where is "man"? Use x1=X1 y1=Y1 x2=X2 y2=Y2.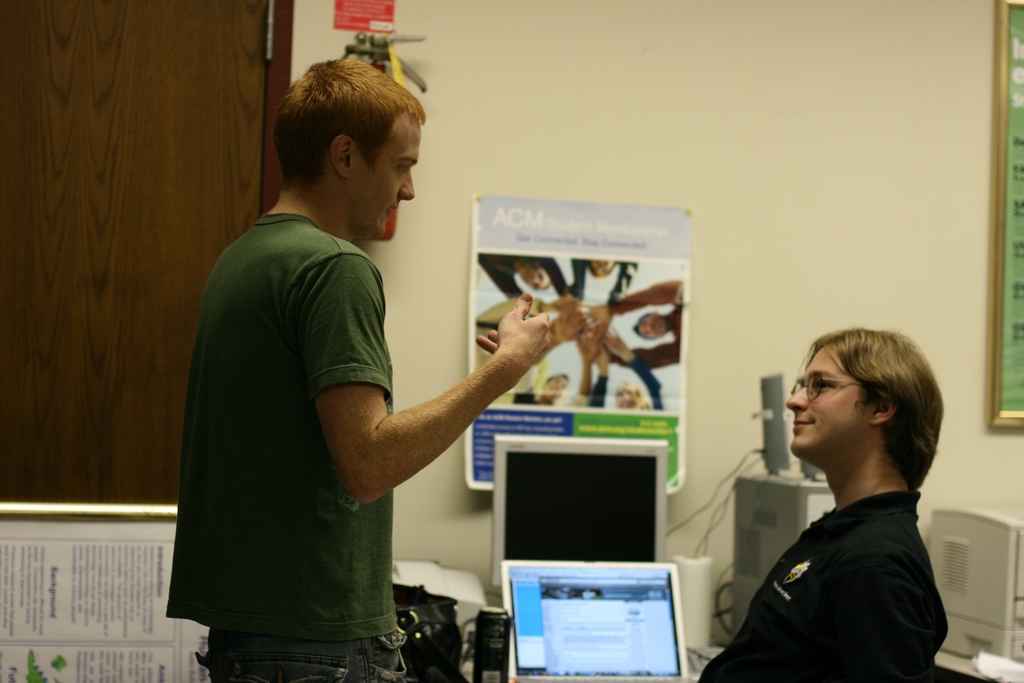
x1=568 y1=256 x2=640 y2=298.
